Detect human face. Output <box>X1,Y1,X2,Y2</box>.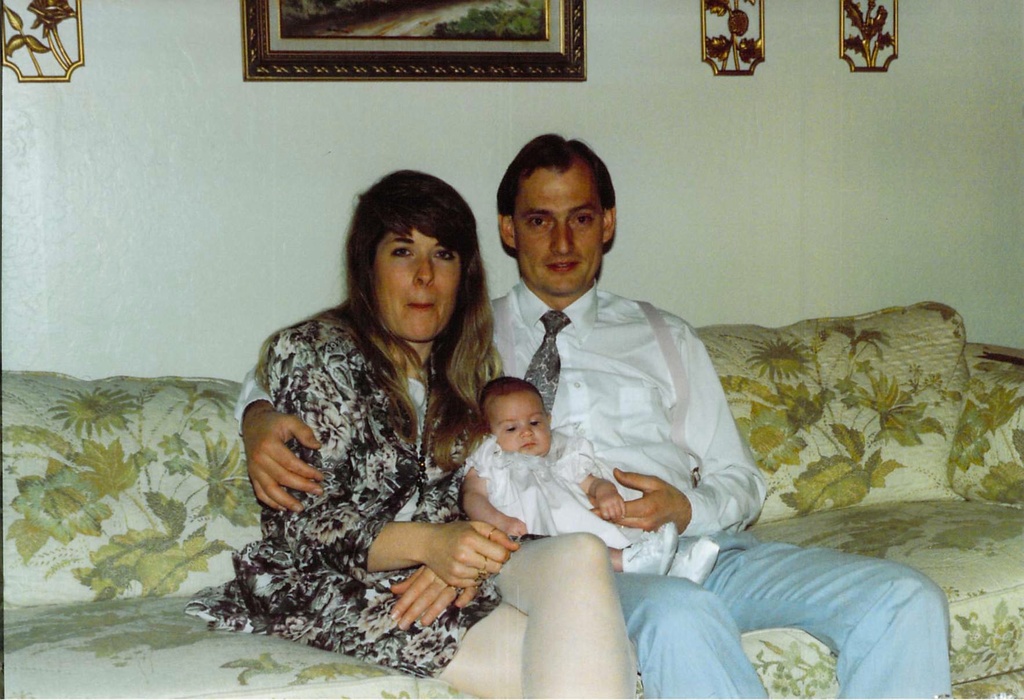
<box>484,395,552,461</box>.
